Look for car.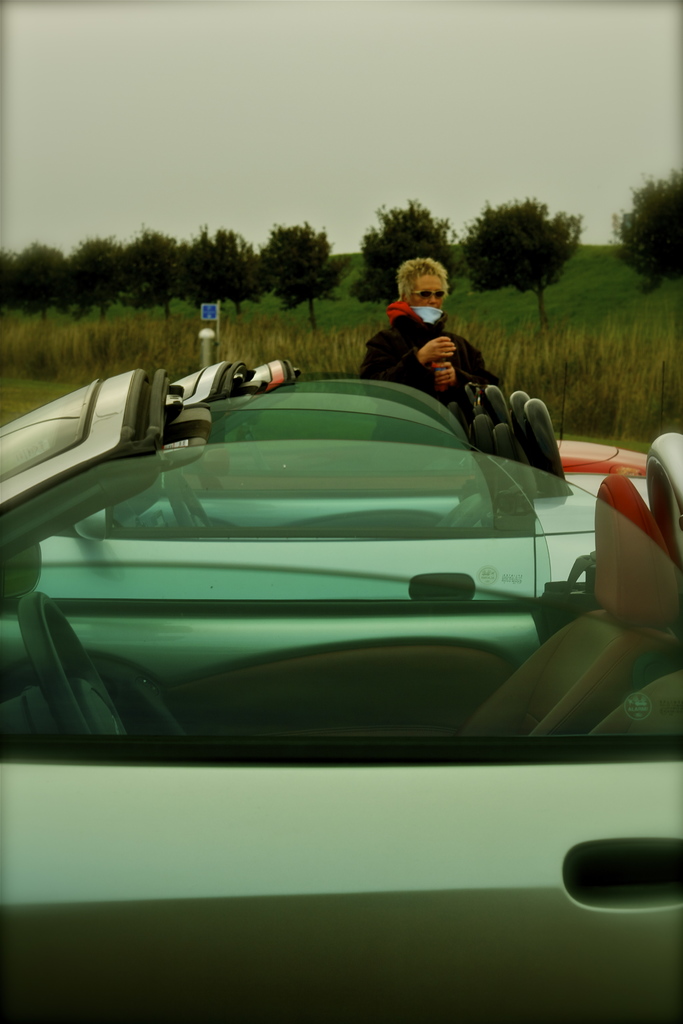
Found: x1=37, y1=358, x2=648, y2=610.
